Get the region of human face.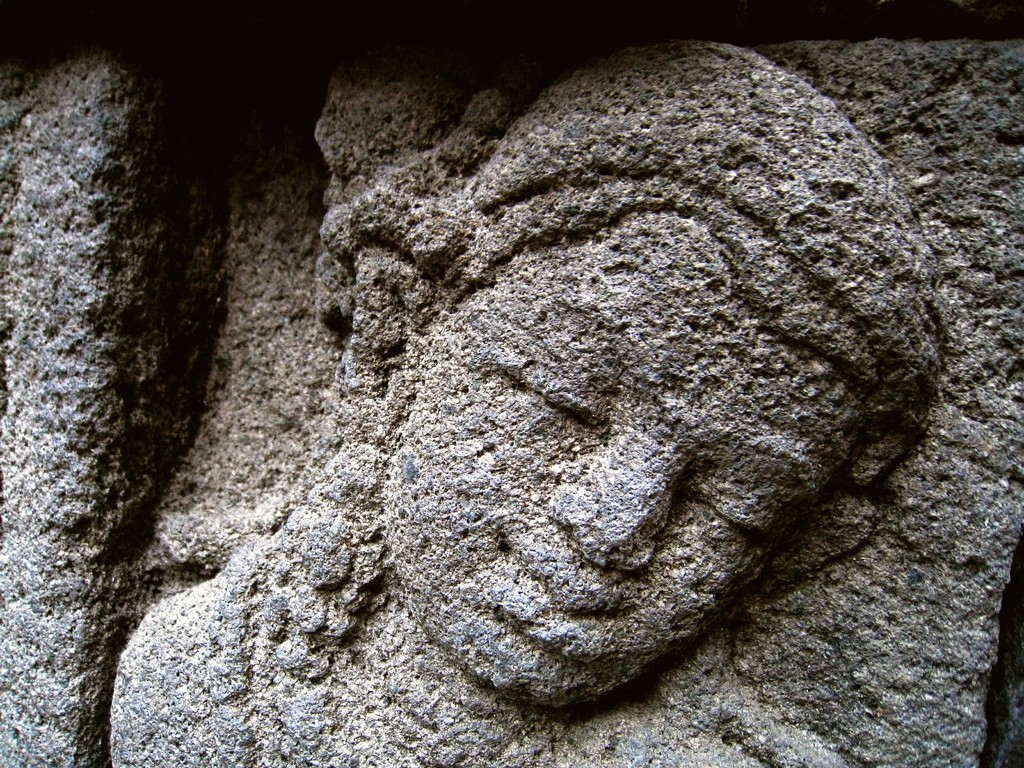
Rect(376, 206, 871, 707).
